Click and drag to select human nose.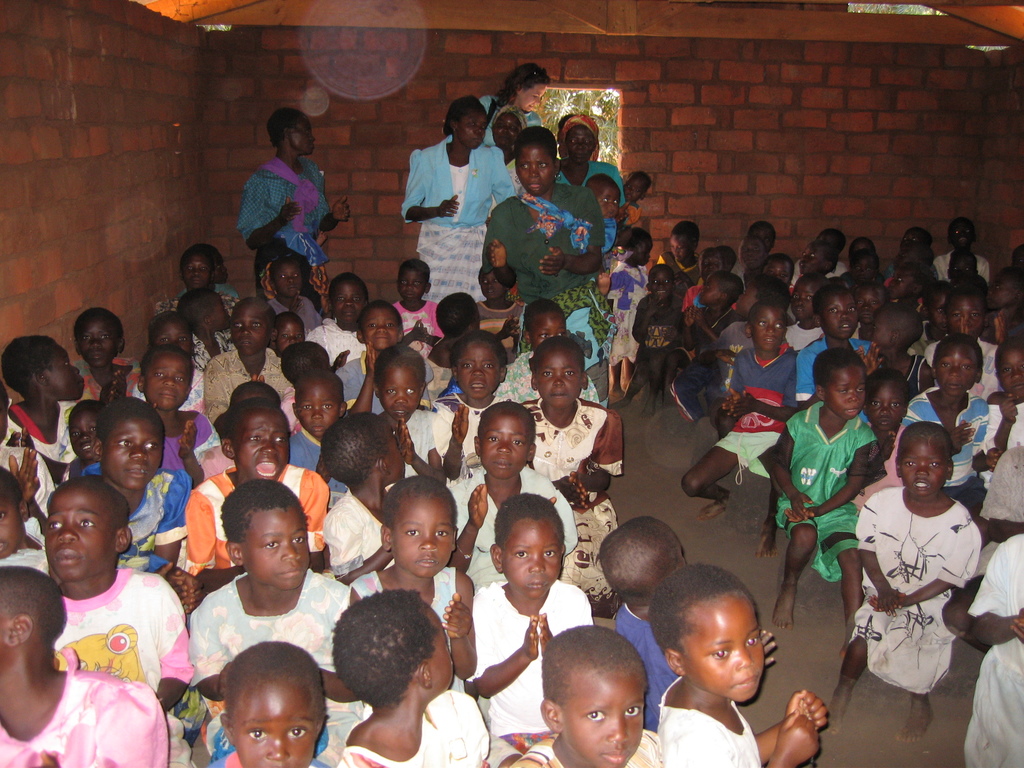
Selection: box=[768, 327, 778, 333].
